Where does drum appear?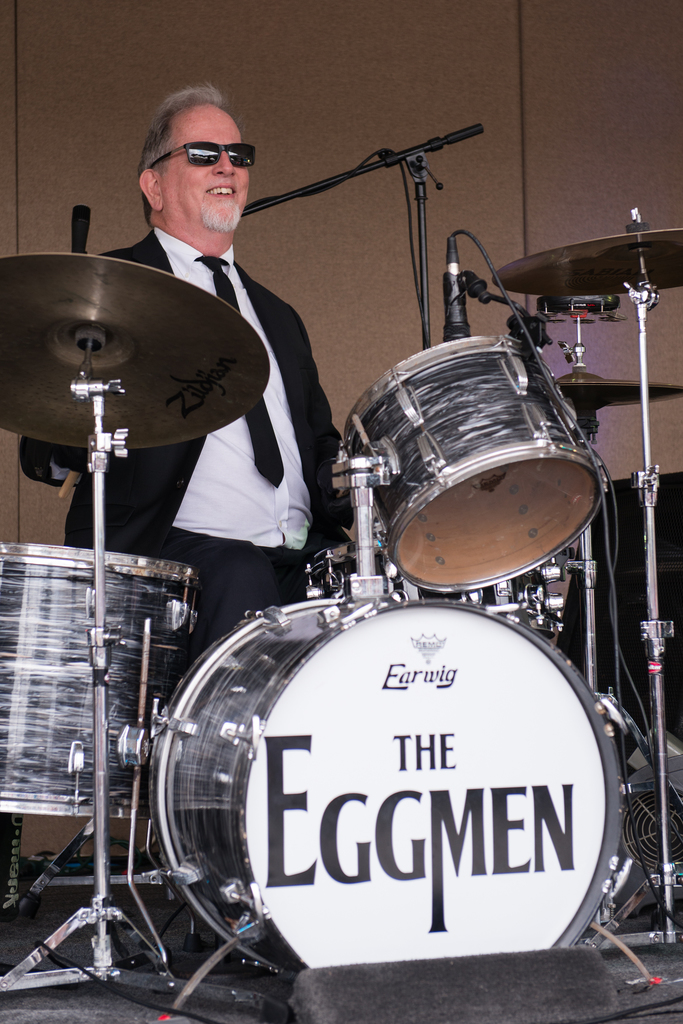
Appears at <bbox>341, 337, 605, 595</bbox>.
